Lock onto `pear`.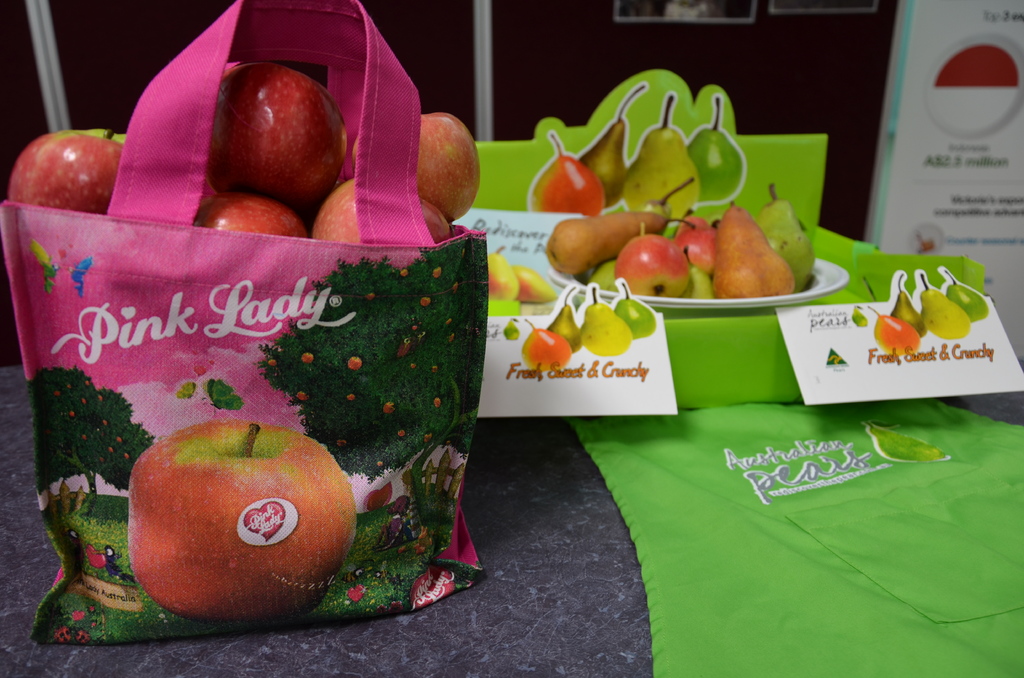
Locked: 873:319:920:356.
